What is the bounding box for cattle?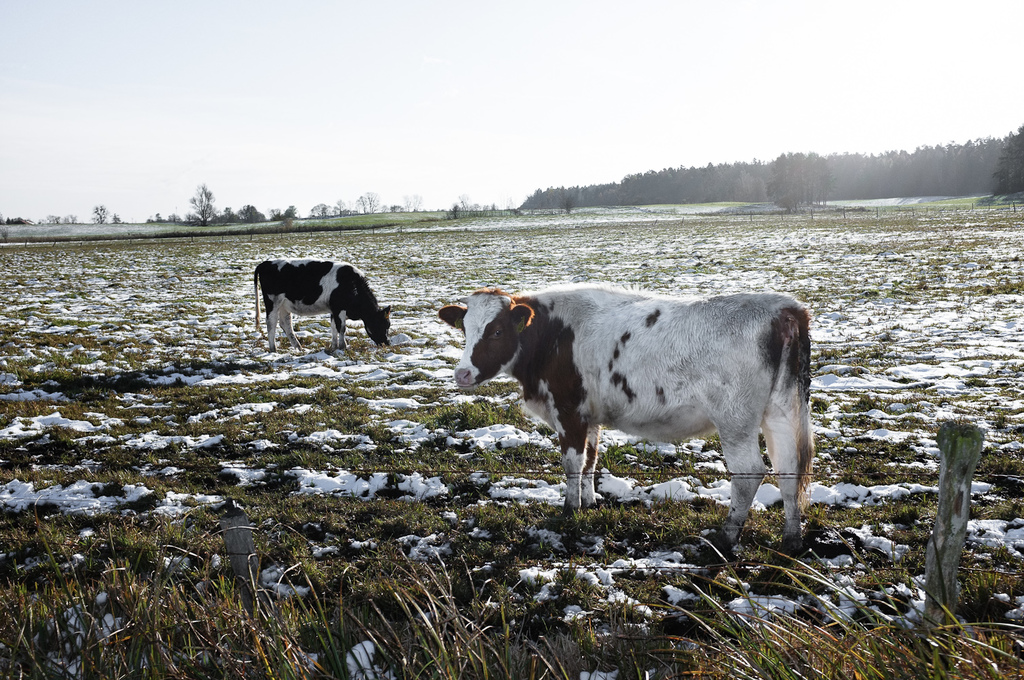
<region>254, 256, 392, 349</region>.
